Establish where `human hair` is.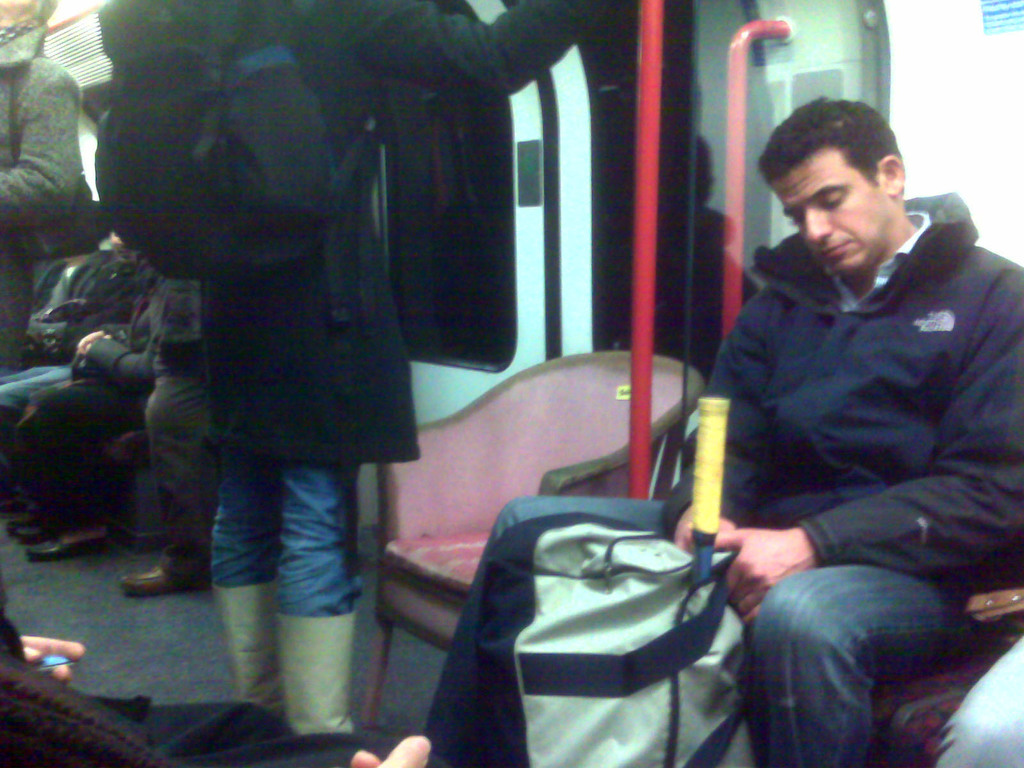
Established at [x1=778, y1=102, x2=905, y2=209].
